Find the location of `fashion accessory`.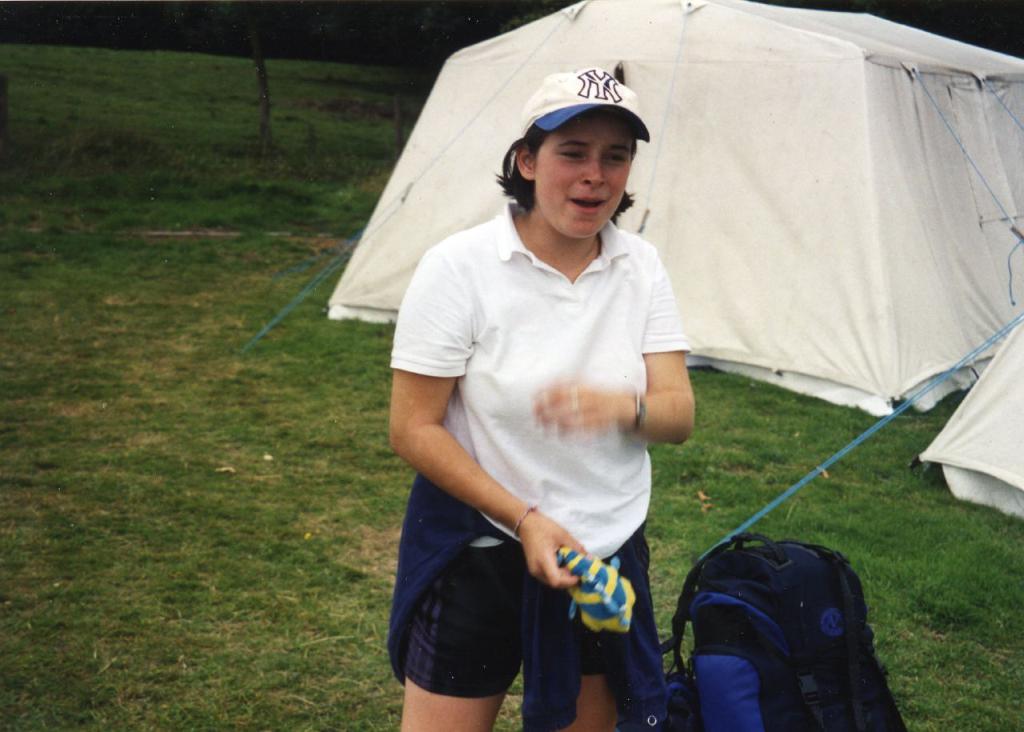
Location: [left=512, top=504, right=537, bottom=536].
